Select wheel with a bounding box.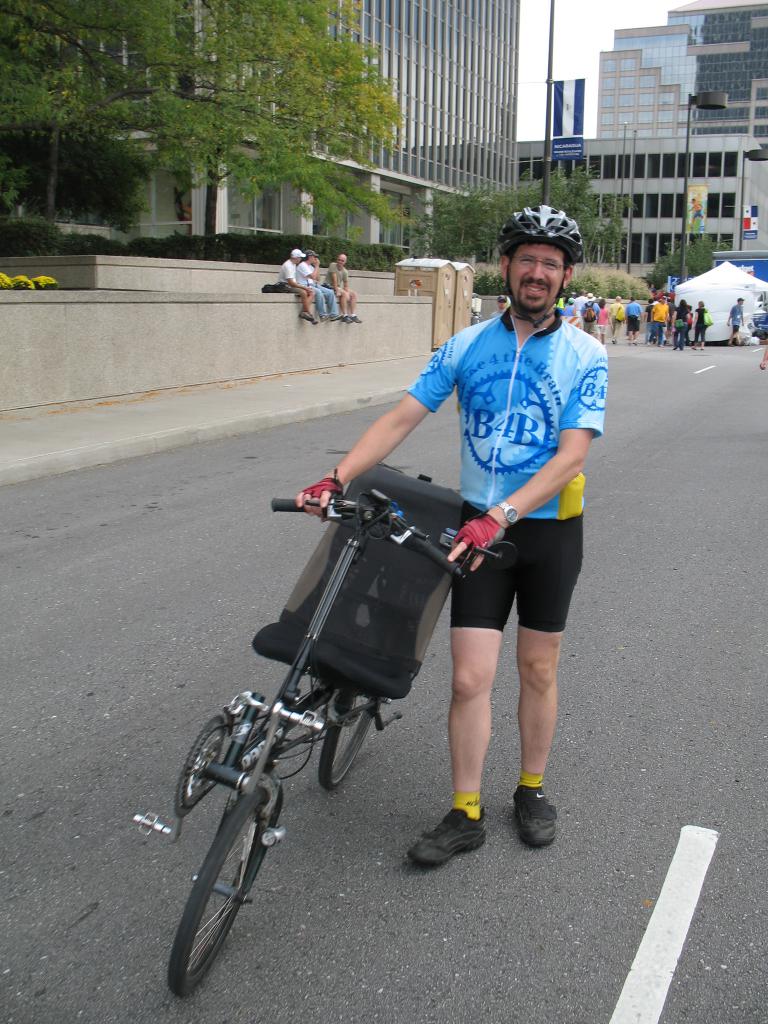
BBox(176, 753, 276, 982).
